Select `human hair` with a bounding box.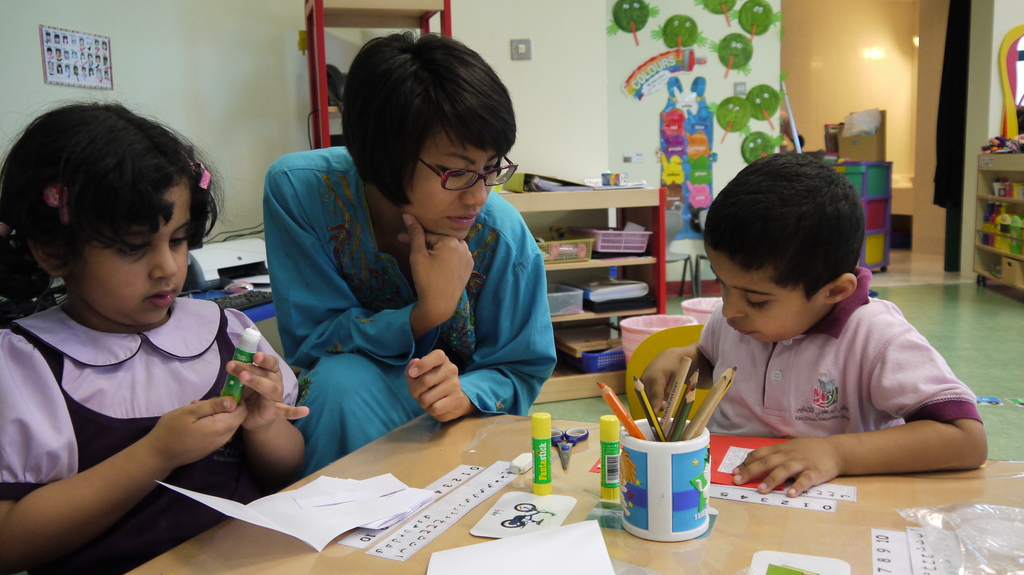
(x1=705, y1=150, x2=872, y2=298).
